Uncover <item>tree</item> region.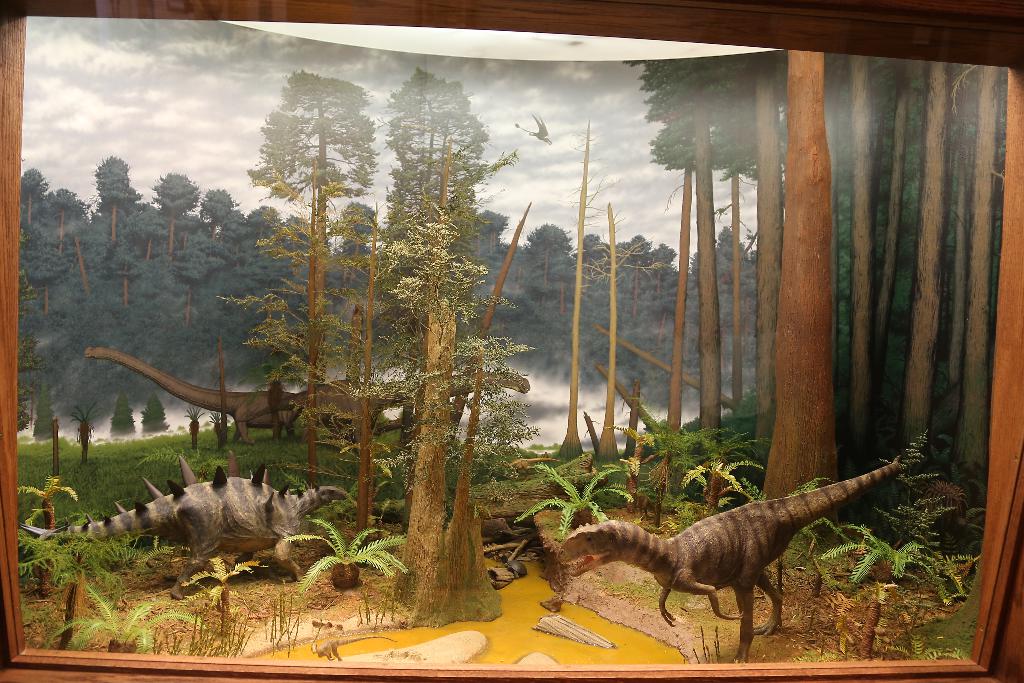
Uncovered: BBox(115, 519, 424, 602).
